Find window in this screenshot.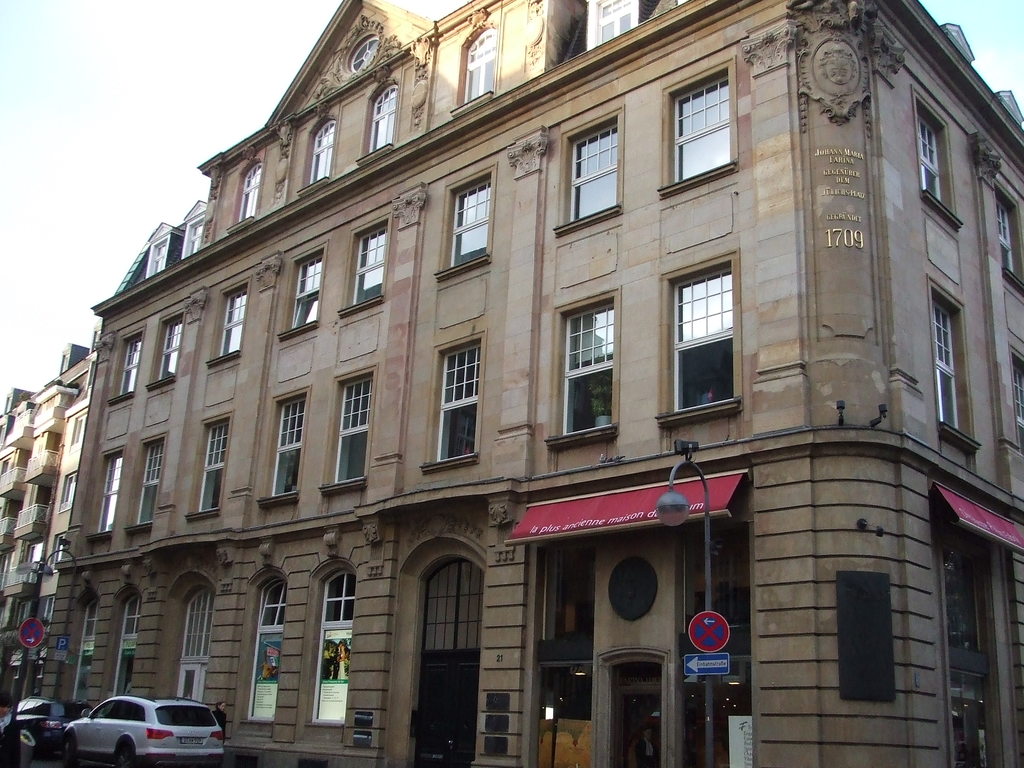
The bounding box for window is bbox=(61, 468, 75, 506).
